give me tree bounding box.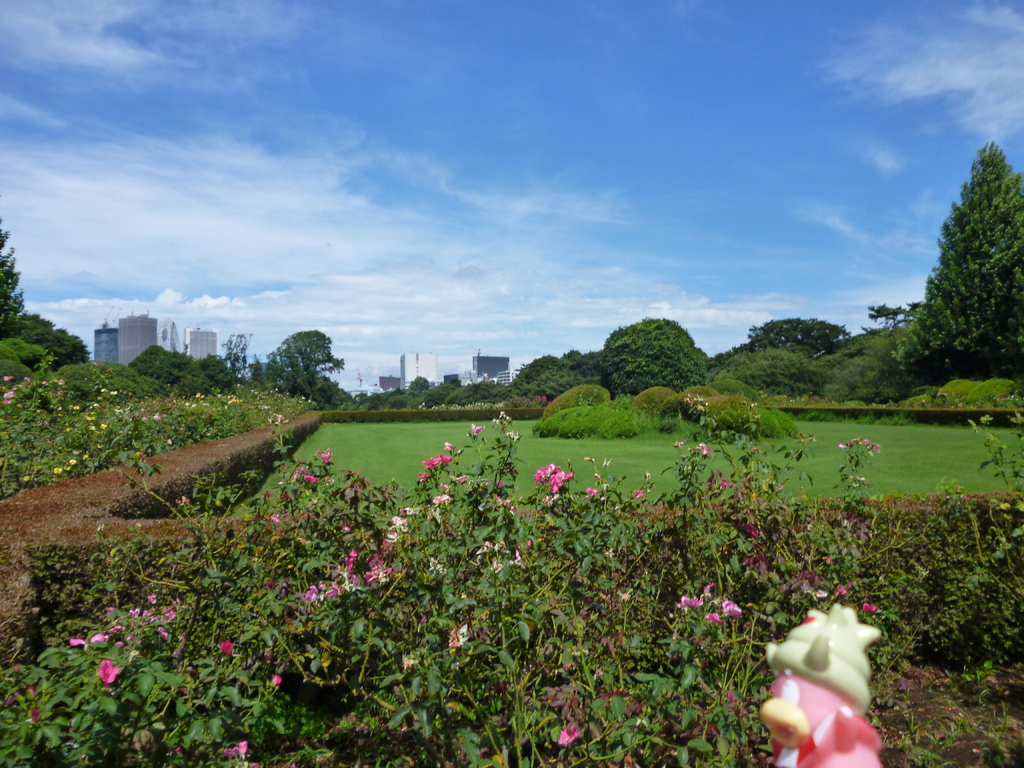
locate(714, 344, 835, 396).
